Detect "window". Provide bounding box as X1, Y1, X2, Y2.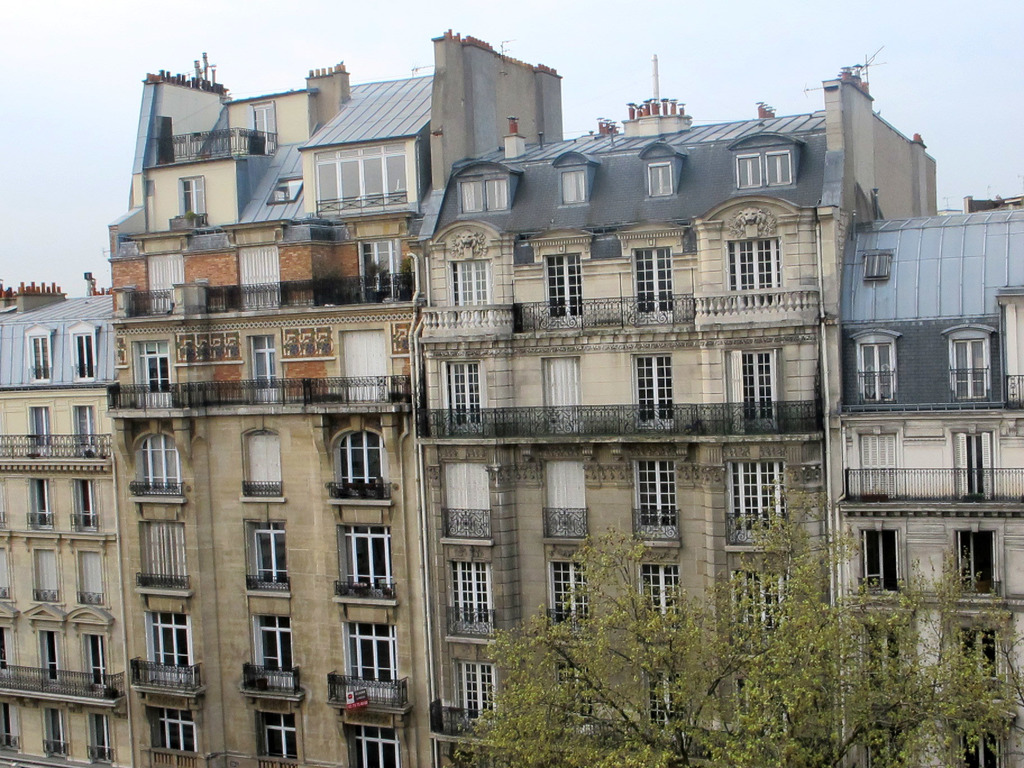
138, 429, 178, 486.
